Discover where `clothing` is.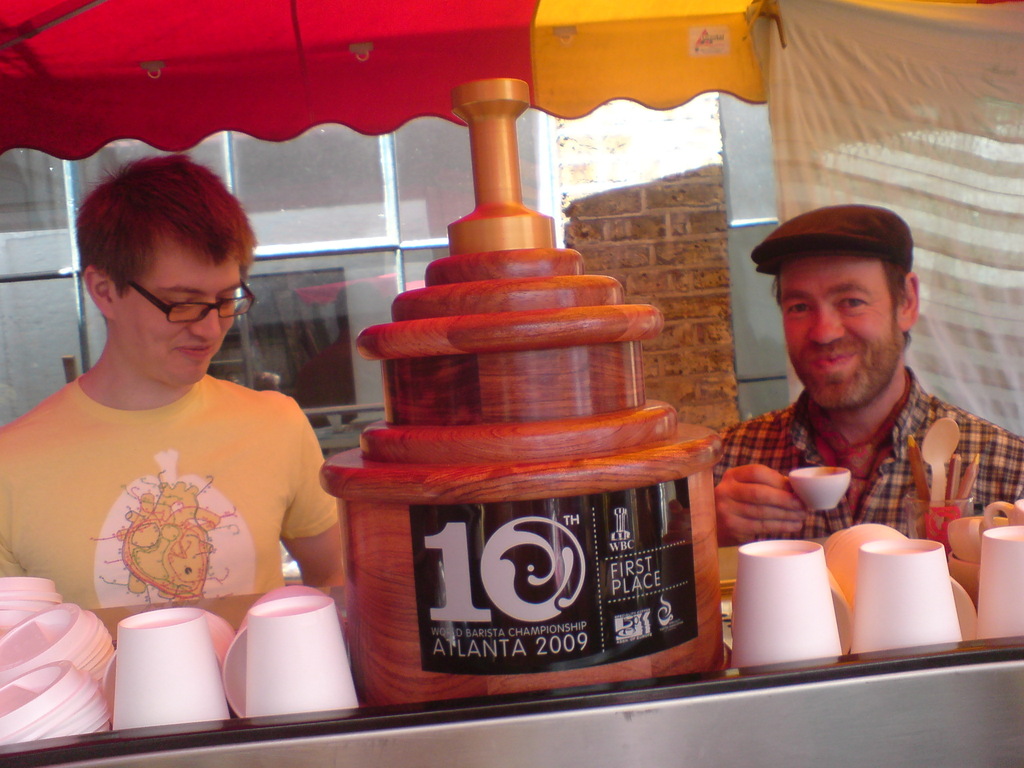
Discovered at region(0, 357, 365, 598).
